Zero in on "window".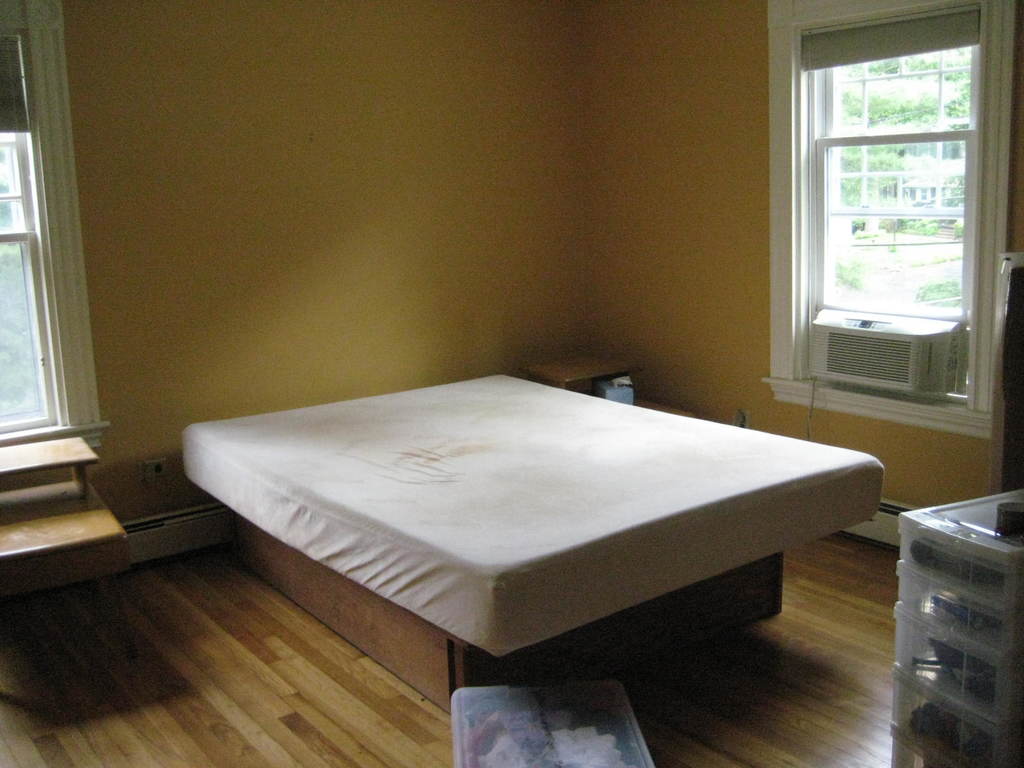
Zeroed in: detection(0, 0, 109, 445).
